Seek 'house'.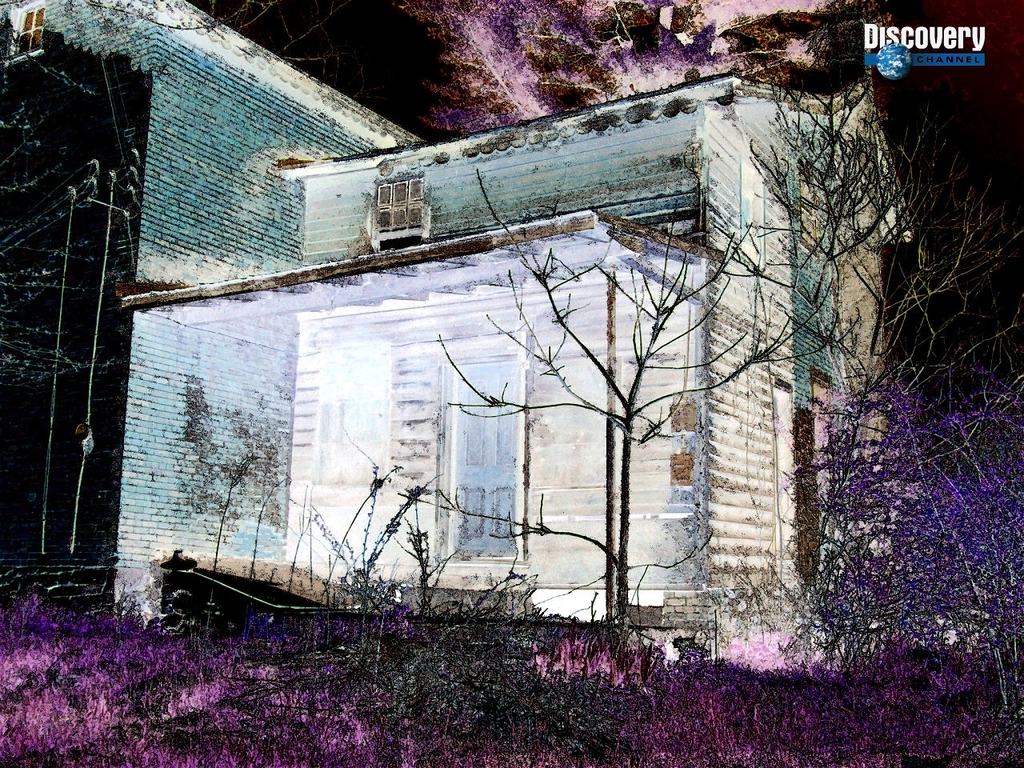
BBox(0, 0, 914, 691).
